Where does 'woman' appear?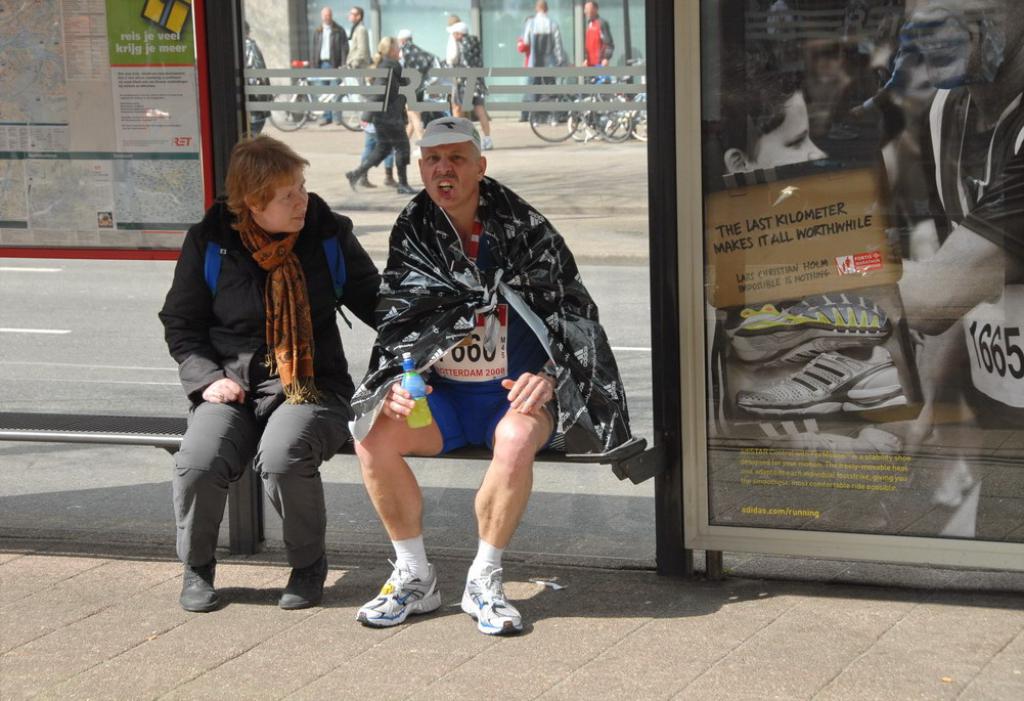
Appears at {"x1": 157, "y1": 127, "x2": 369, "y2": 607}.
